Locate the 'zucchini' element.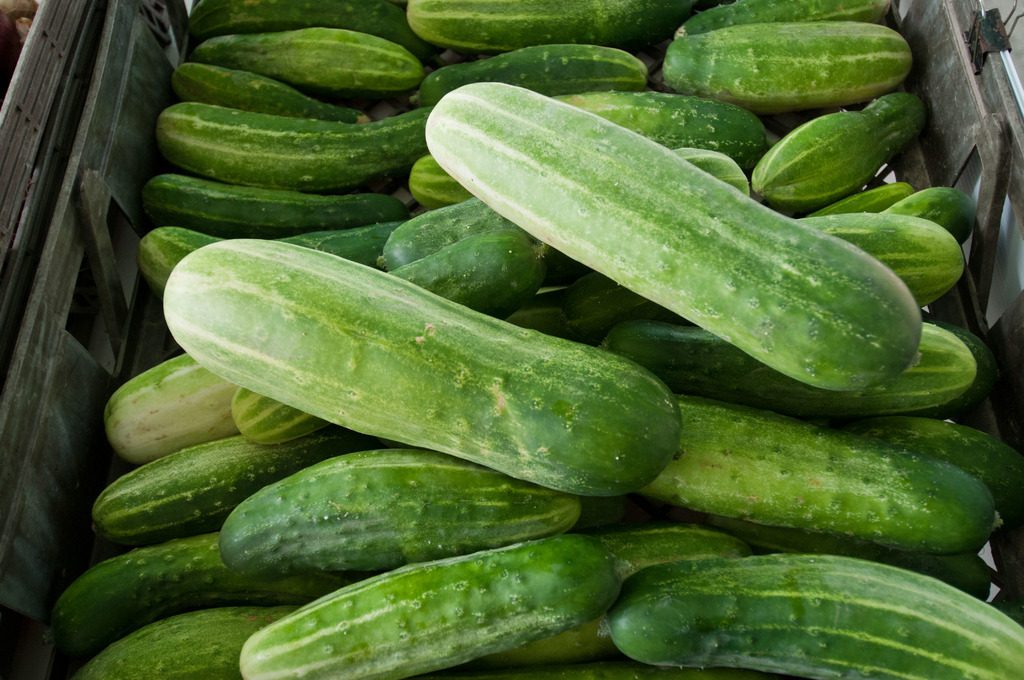
Element bbox: bbox(746, 84, 943, 197).
